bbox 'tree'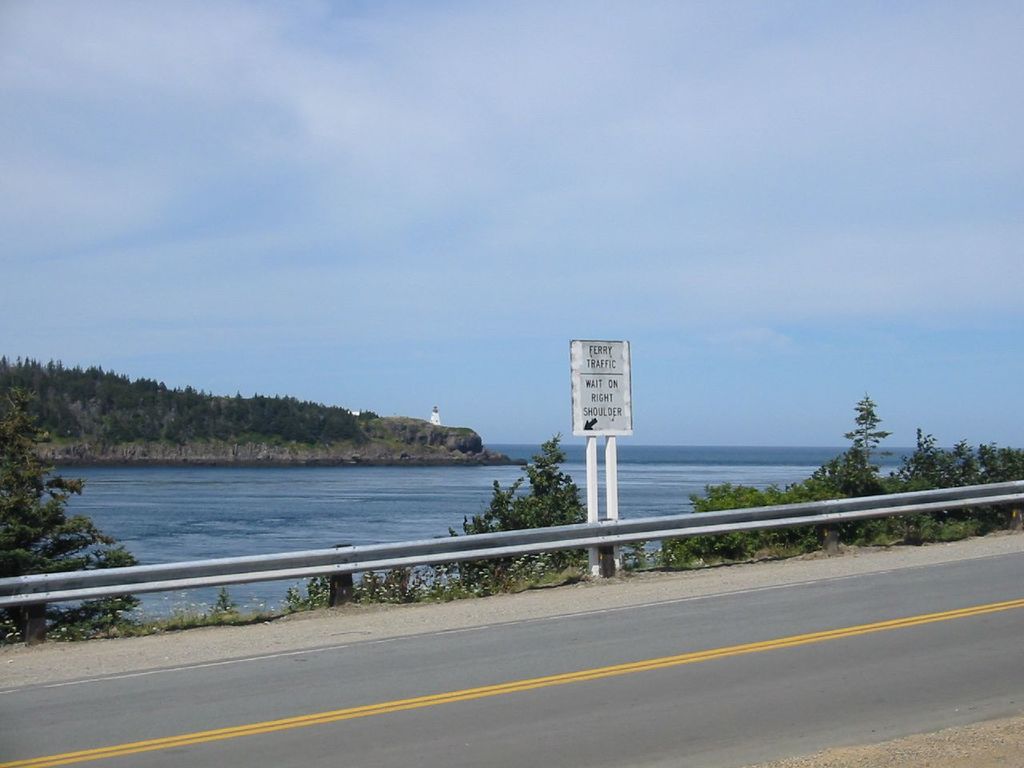
BBox(1, 337, 487, 463)
